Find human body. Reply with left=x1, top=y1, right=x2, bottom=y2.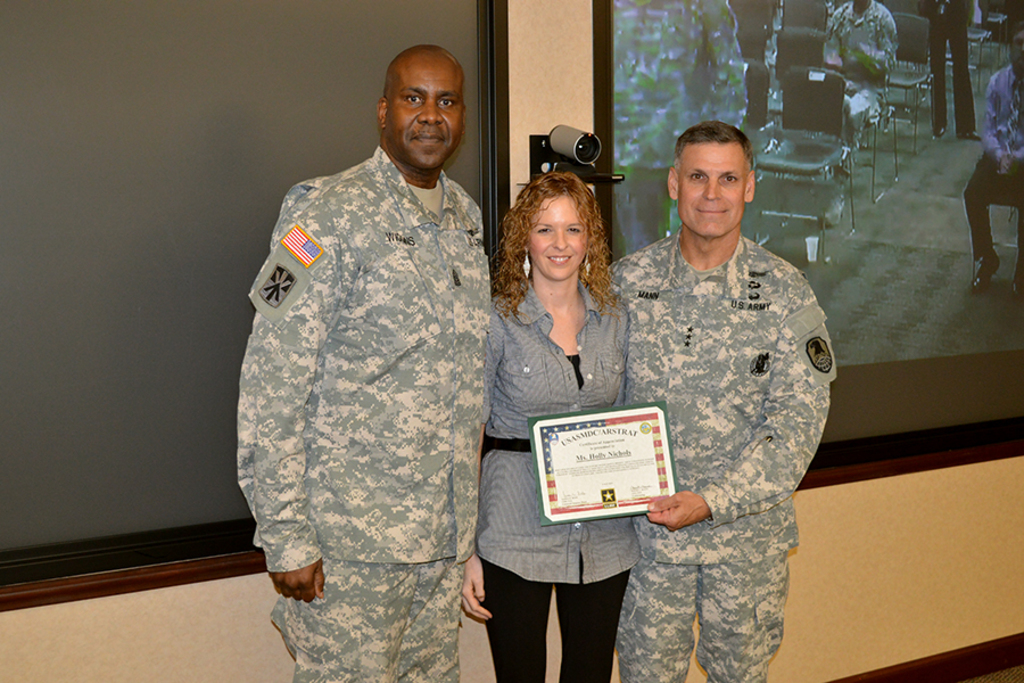
left=620, top=0, right=759, bottom=247.
